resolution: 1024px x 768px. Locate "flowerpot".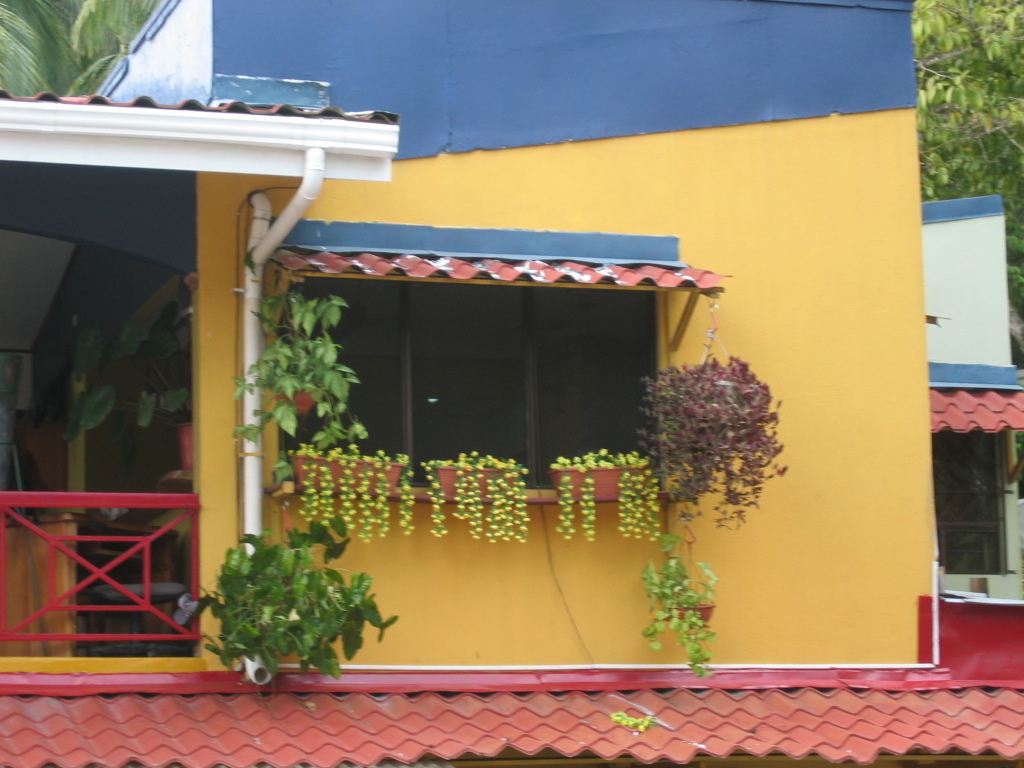
427:464:522:498.
